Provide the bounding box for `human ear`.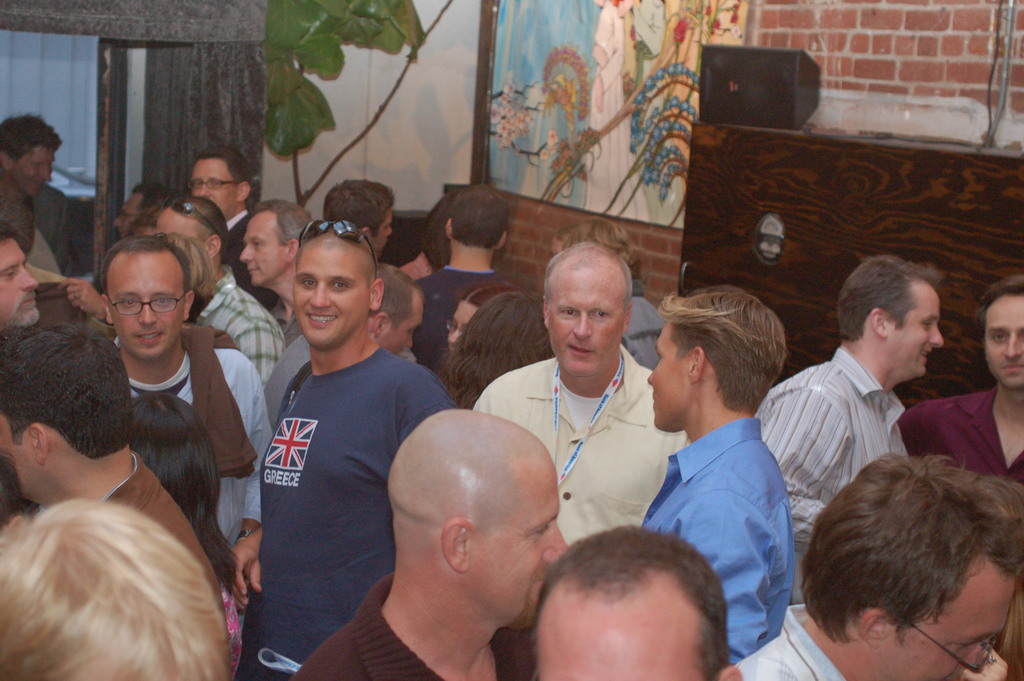
497 231 508 251.
